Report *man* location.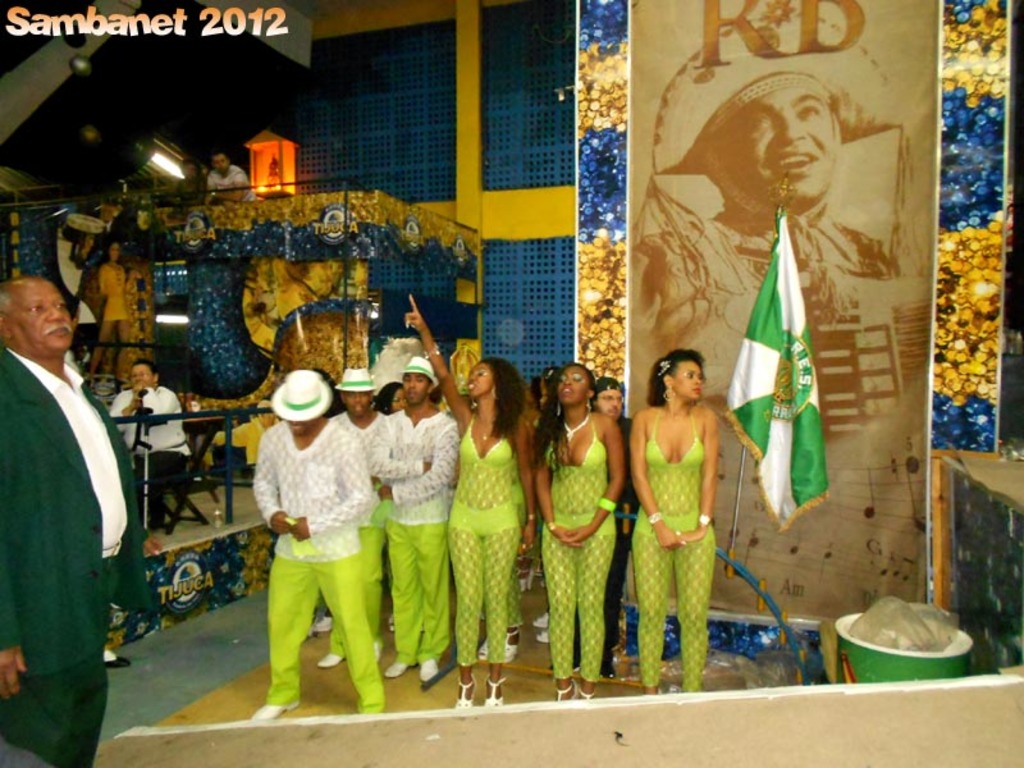
Report: locate(114, 366, 212, 561).
